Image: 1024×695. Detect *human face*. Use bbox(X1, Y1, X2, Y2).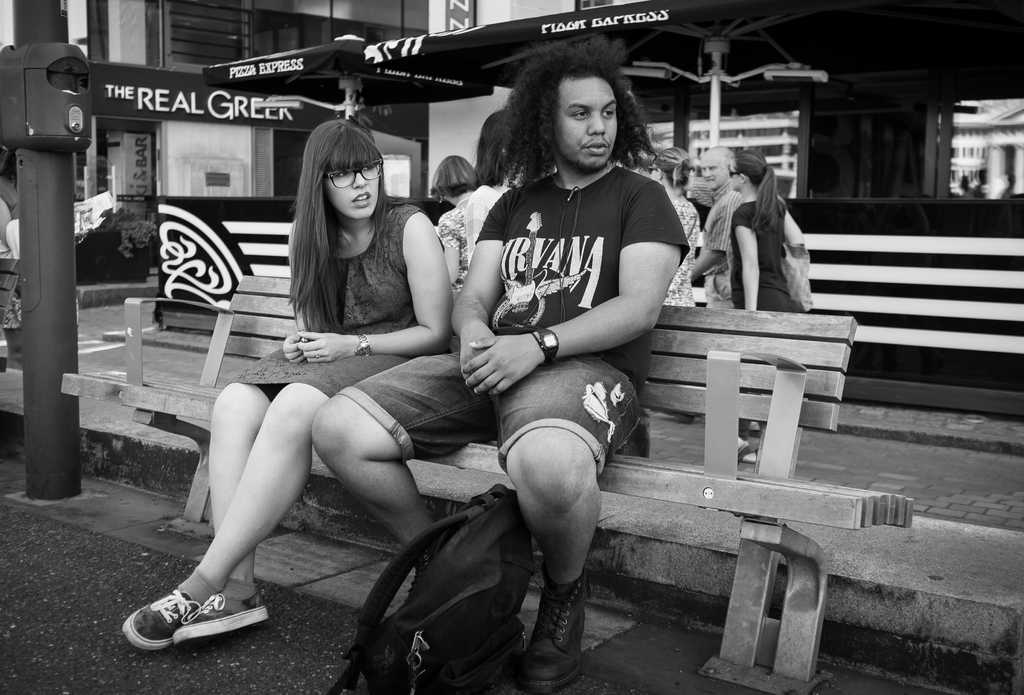
bbox(700, 152, 726, 191).
